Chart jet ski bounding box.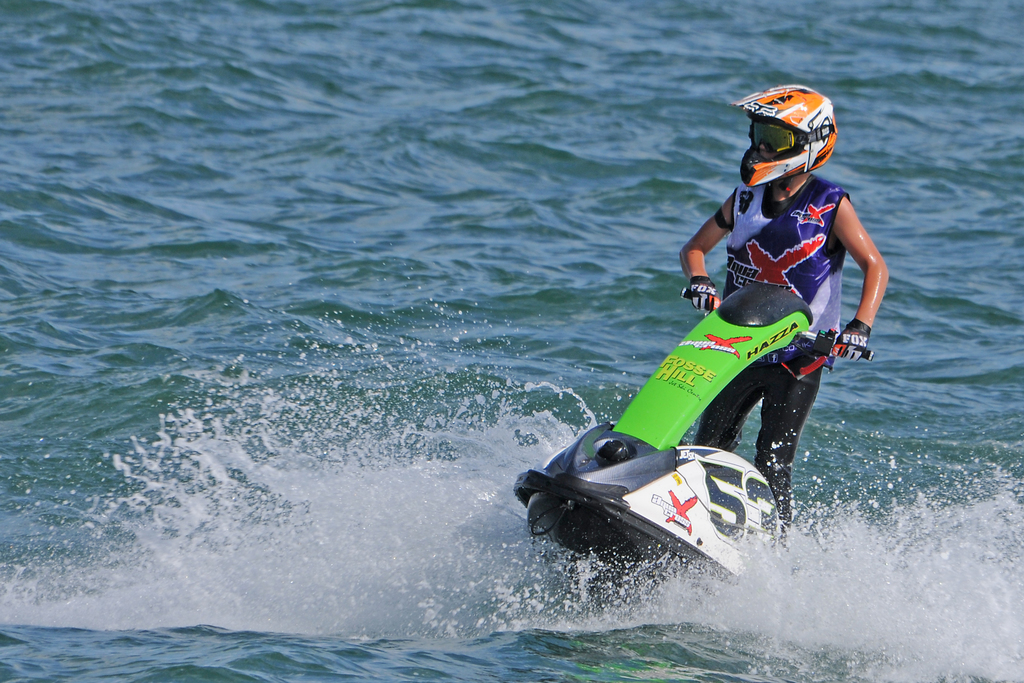
Charted: select_region(510, 283, 876, 582).
